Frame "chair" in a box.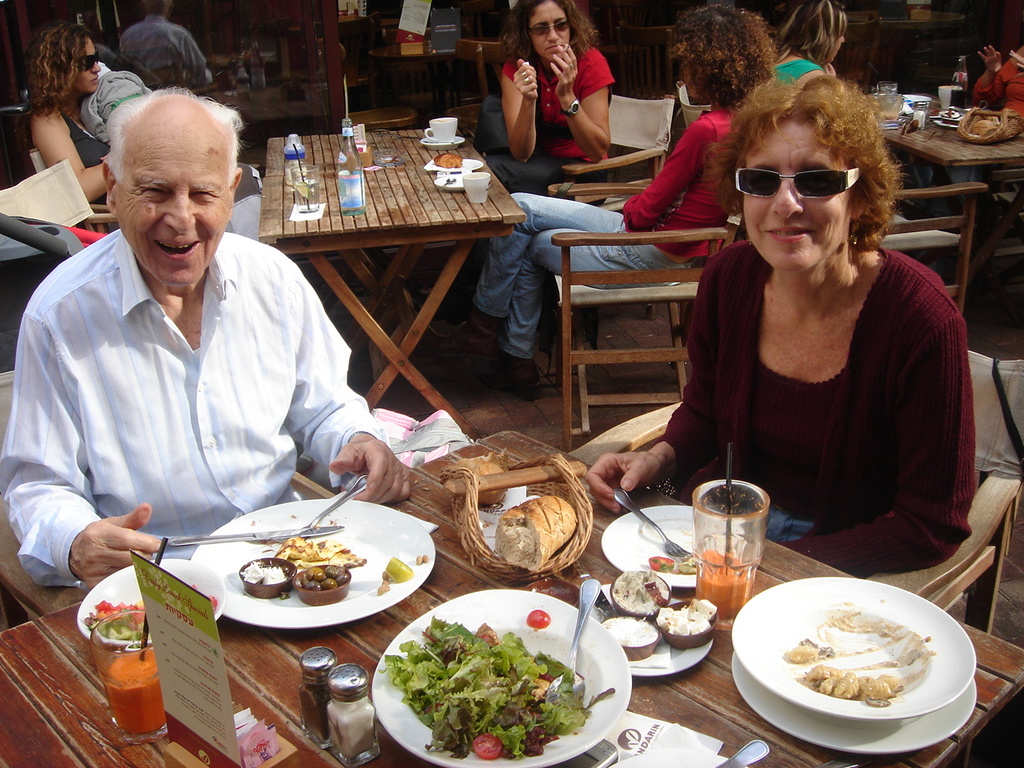
436, 34, 510, 132.
